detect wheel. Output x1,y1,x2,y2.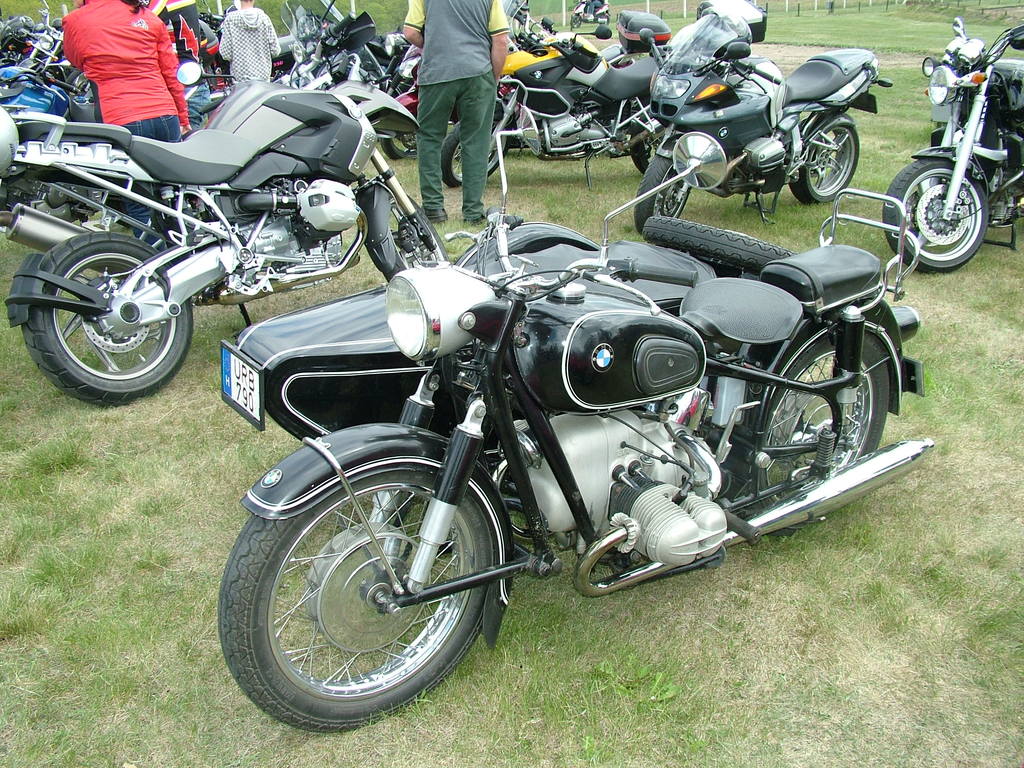
381,197,448,282.
